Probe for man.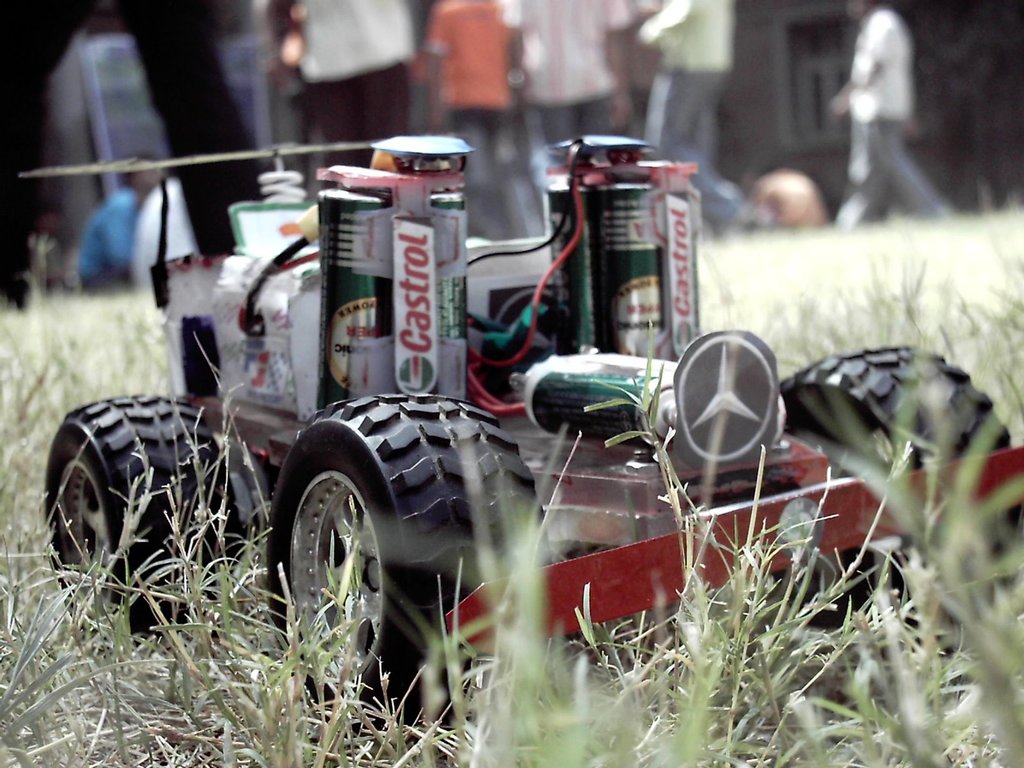
Probe result: detection(75, 143, 163, 288).
